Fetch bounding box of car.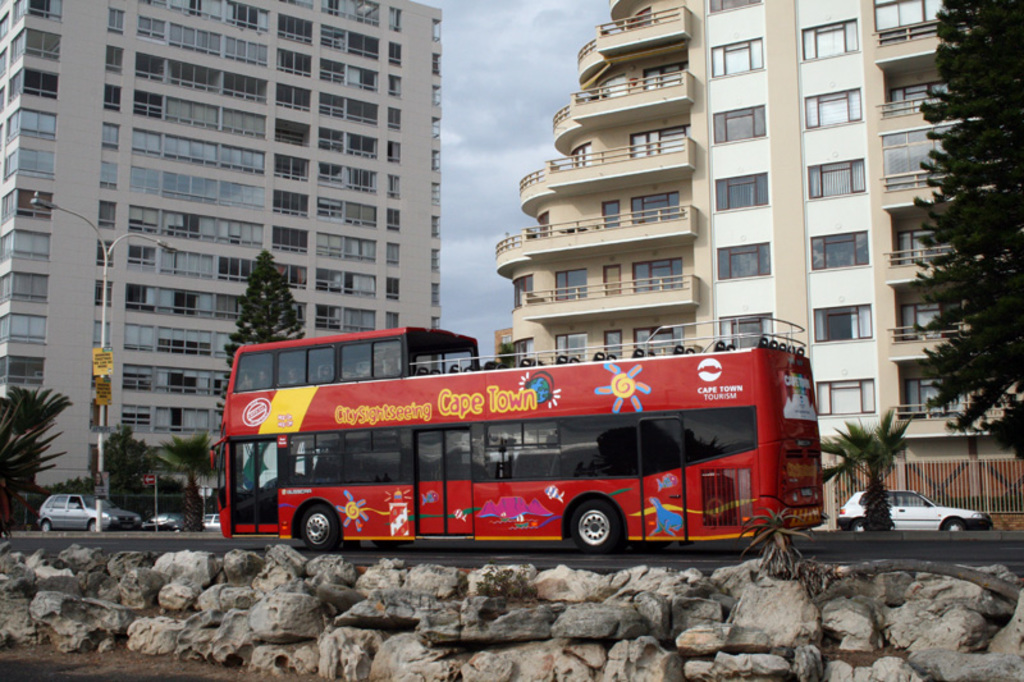
Bbox: detection(831, 486, 988, 539).
